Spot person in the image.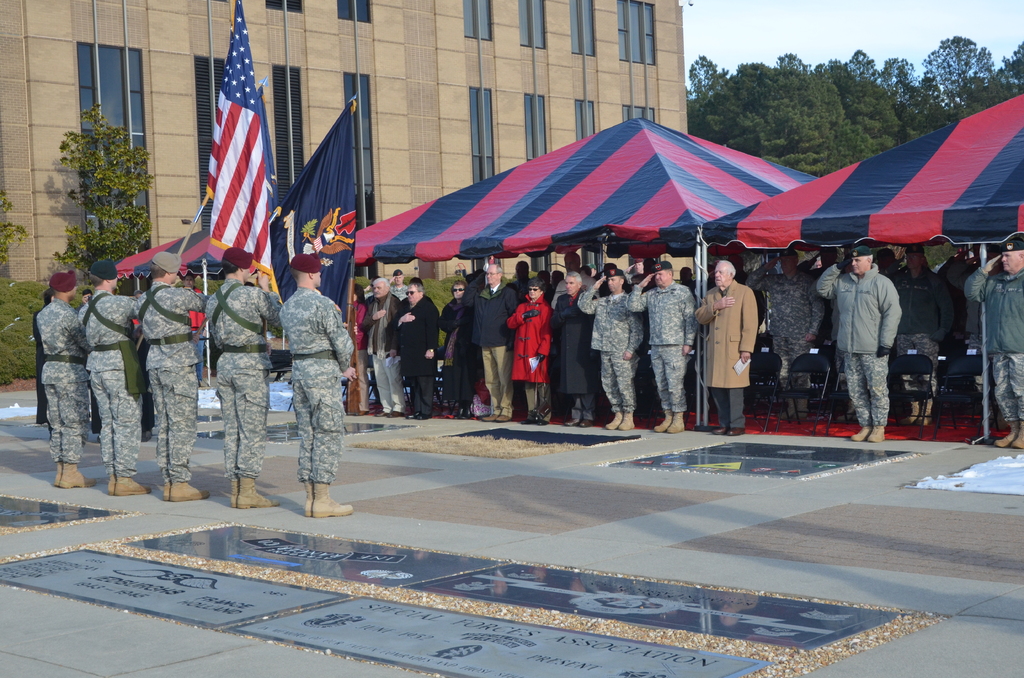
person found at Rect(74, 259, 149, 494).
